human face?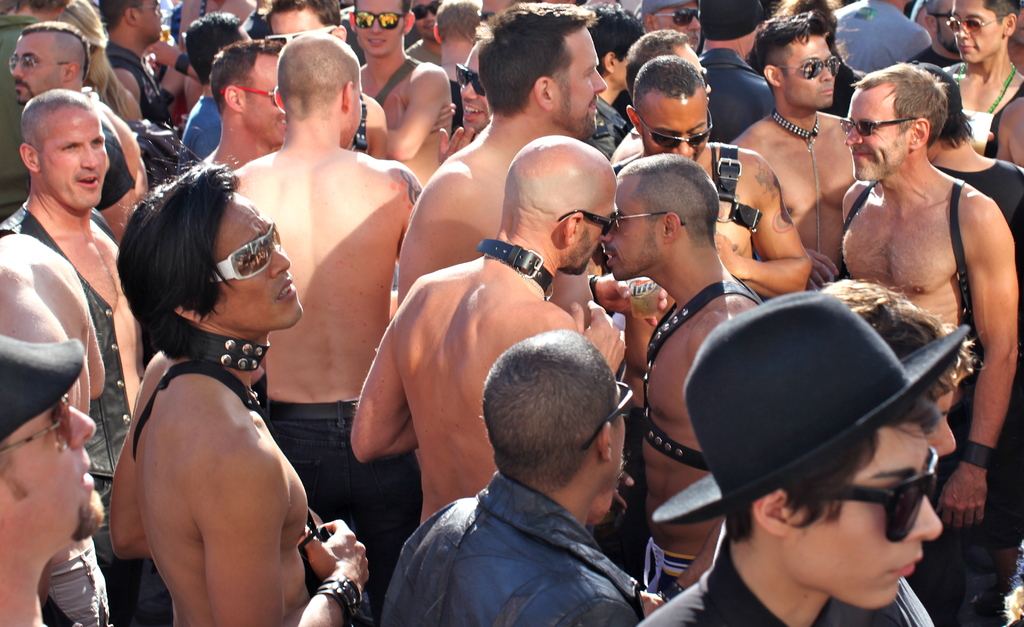
{"left": 563, "top": 24, "right": 609, "bottom": 136}
